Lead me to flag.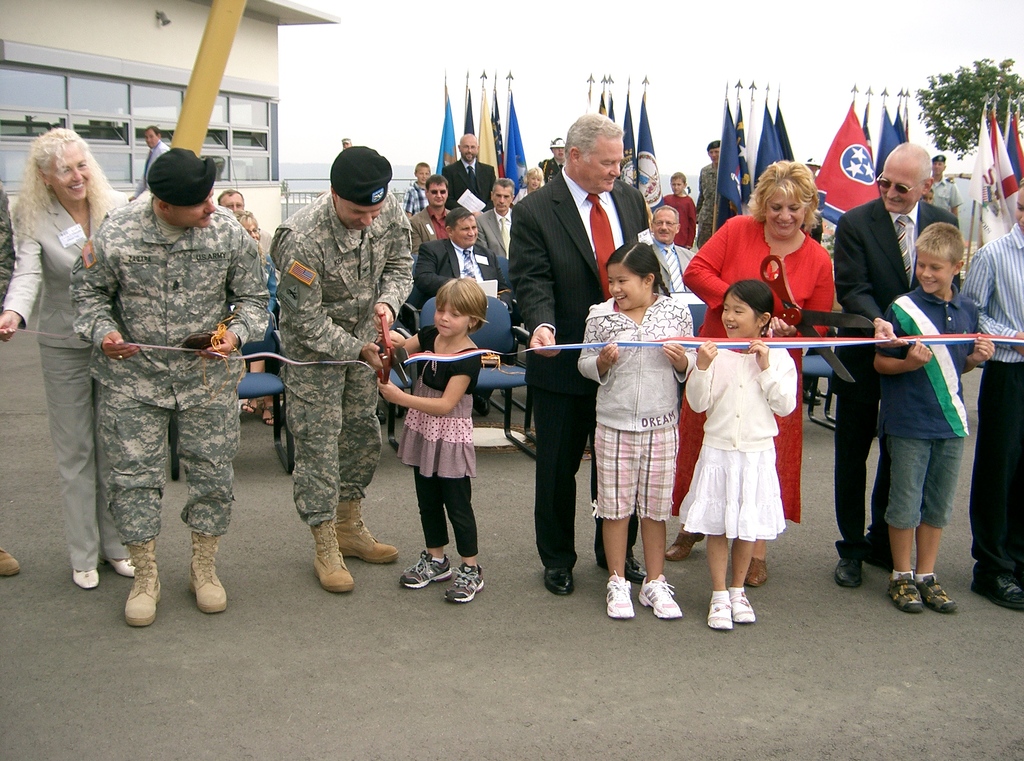
Lead to crop(890, 105, 911, 142).
